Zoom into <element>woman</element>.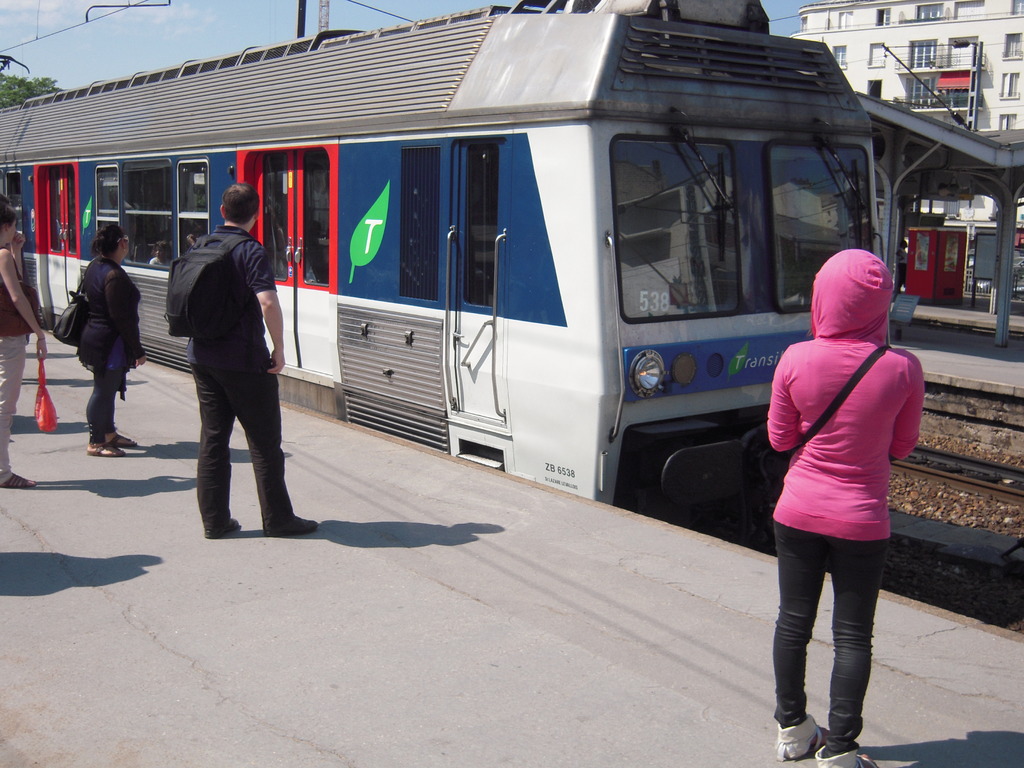
Zoom target: l=746, t=223, r=925, b=752.
